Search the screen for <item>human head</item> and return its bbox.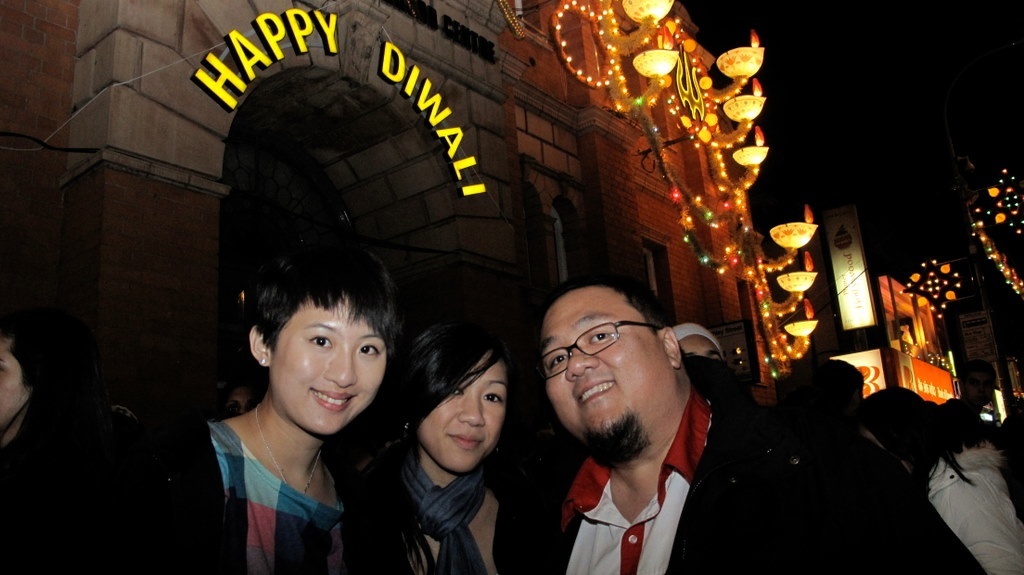
Found: region(394, 291, 519, 475).
